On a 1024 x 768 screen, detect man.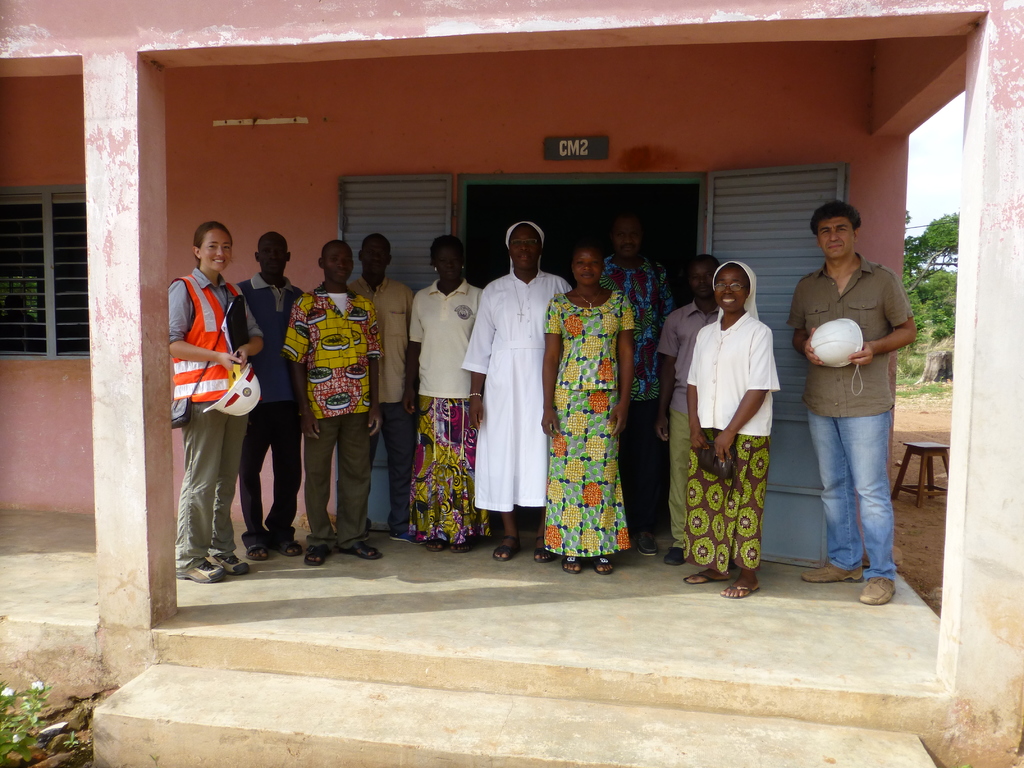
<box>236,231,314,556</box>.
